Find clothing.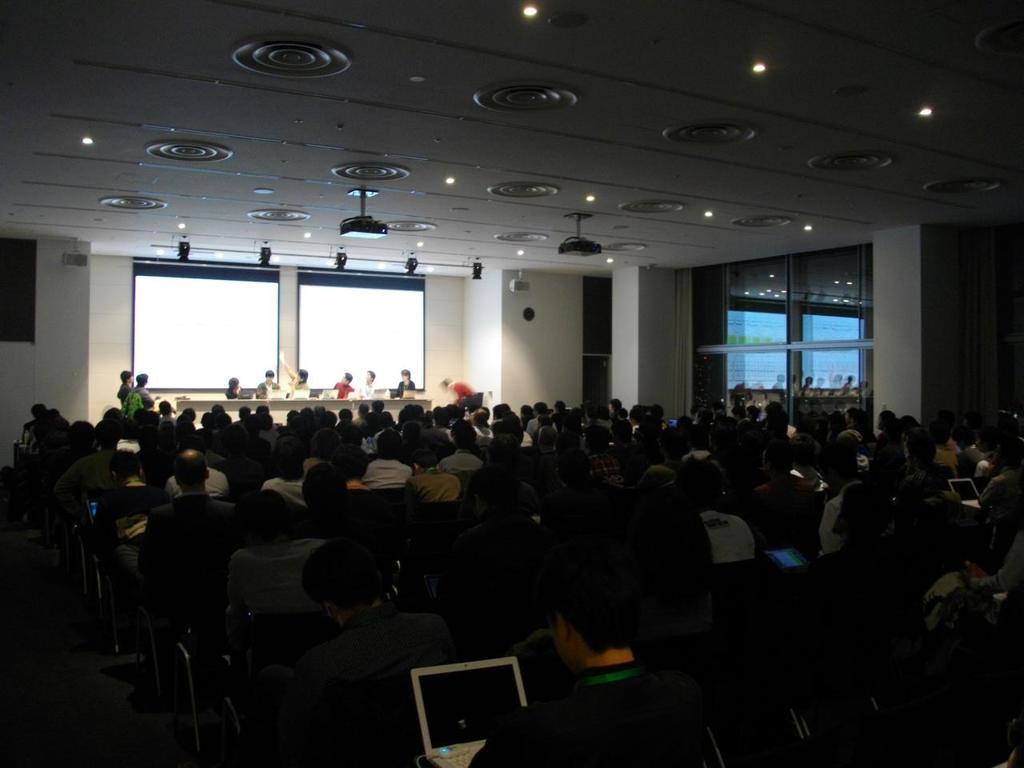
256, 378, 280, 398.
